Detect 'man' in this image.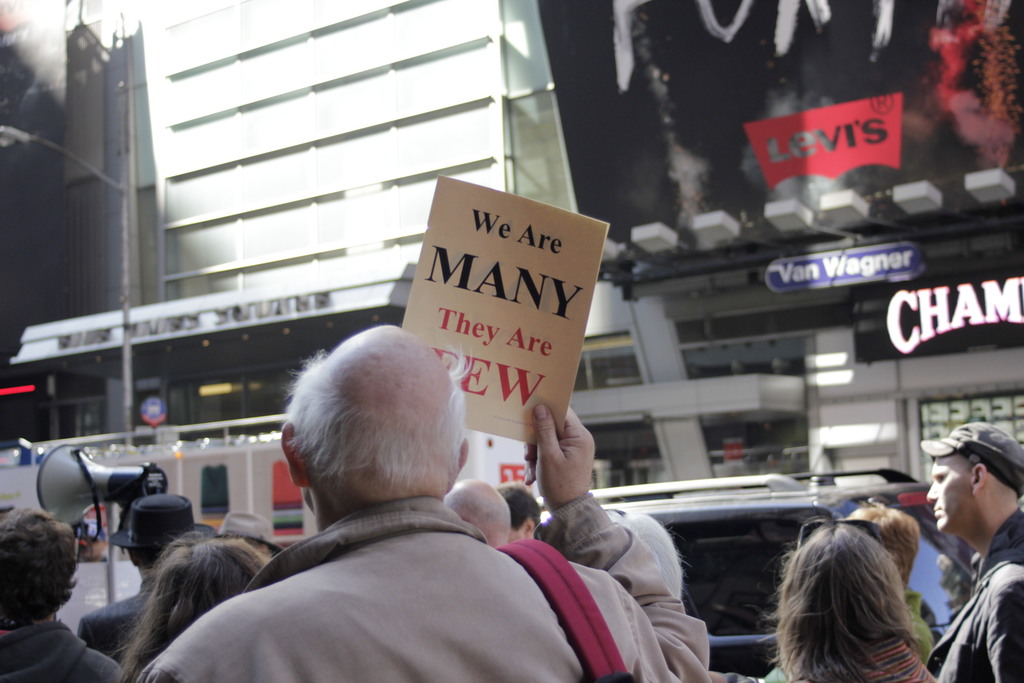
Detection: bbox(0, 510, 128, 682).
